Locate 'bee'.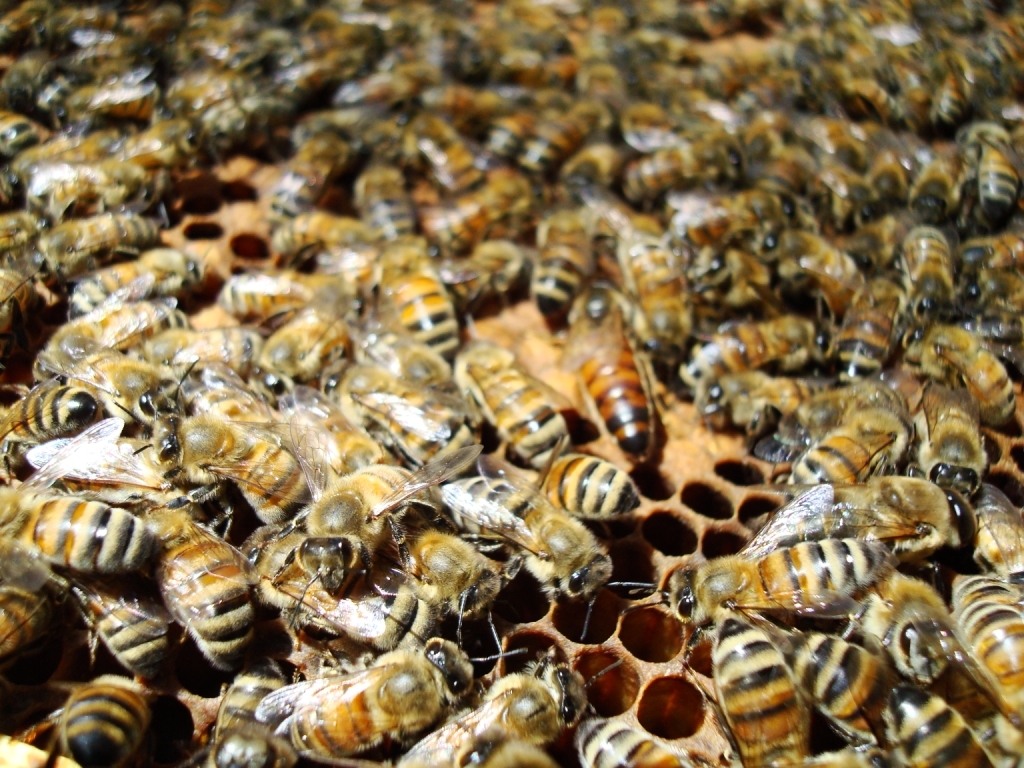
Bounding box: [0,425,157,586].
